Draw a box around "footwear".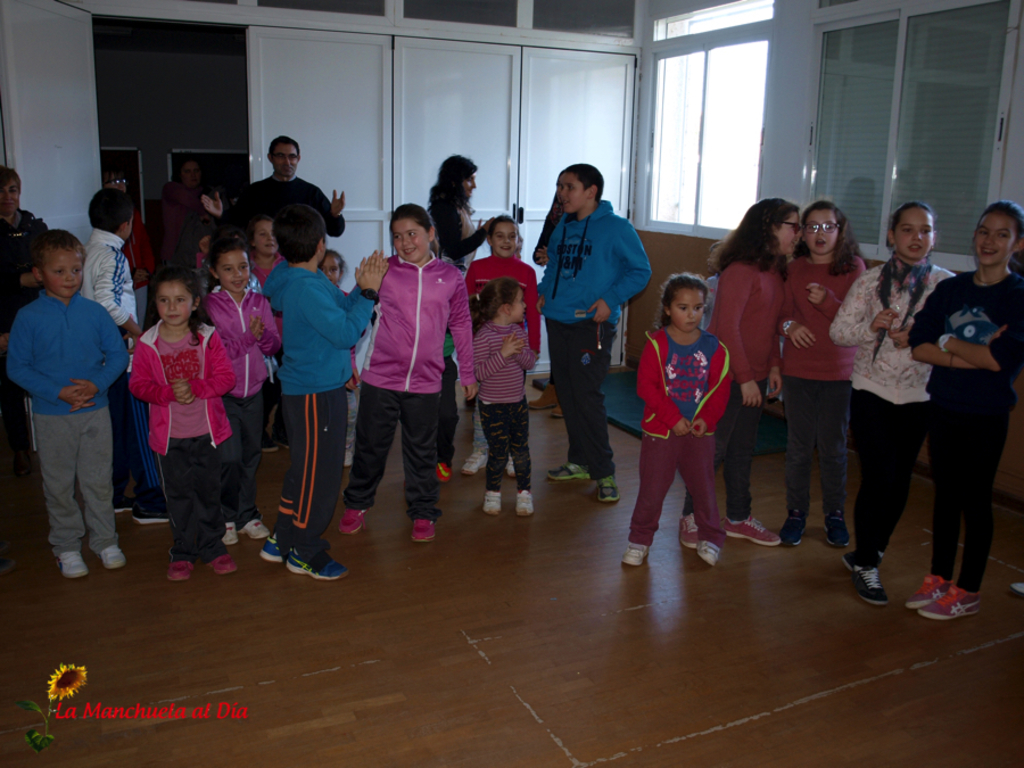
Rect(677, 517, 702, 550).
